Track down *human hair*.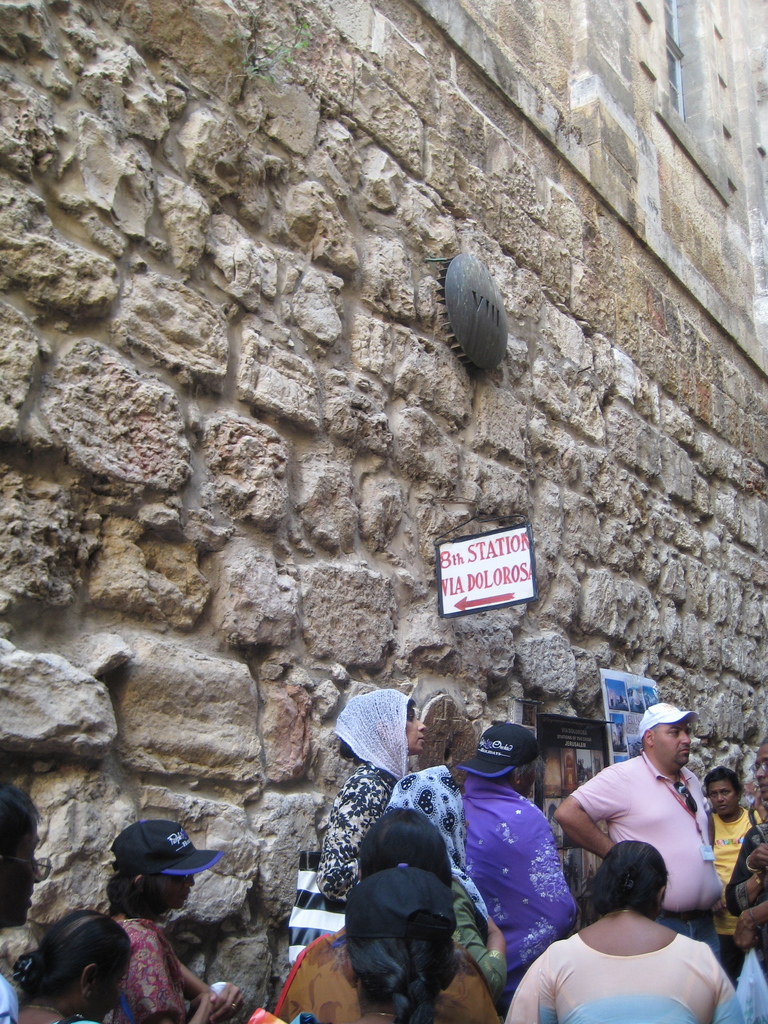
Tracked to x1=568 y1=839 x2=663 y2=918.
